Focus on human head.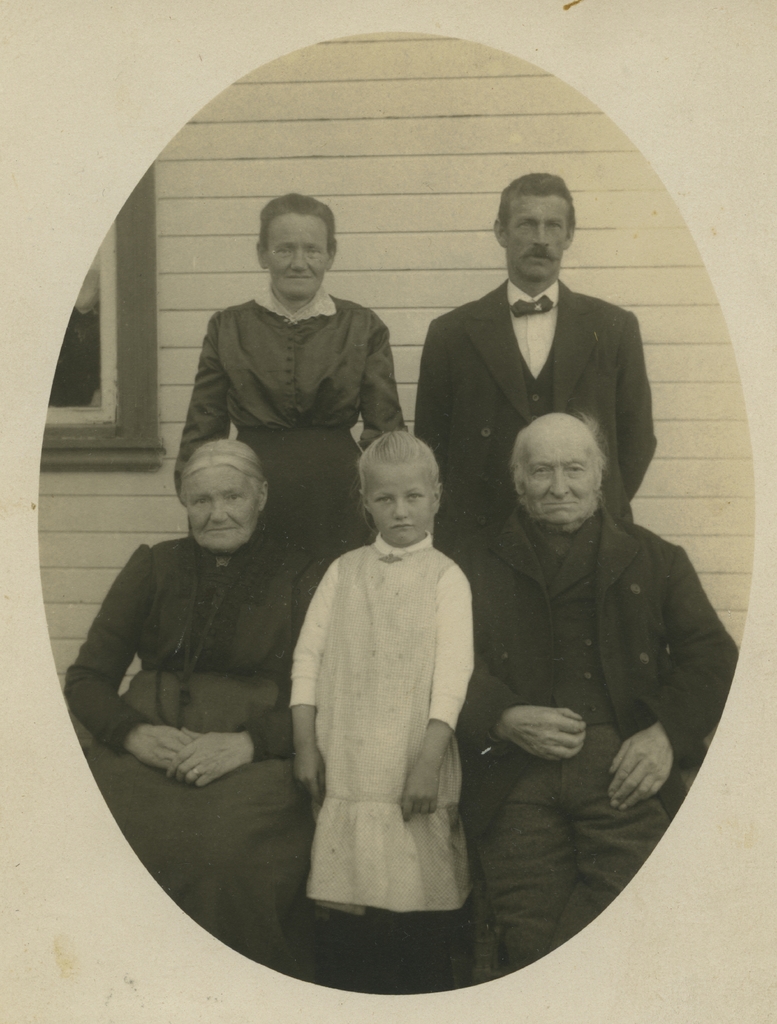
Focused at box(171, 433, 273, 550).
